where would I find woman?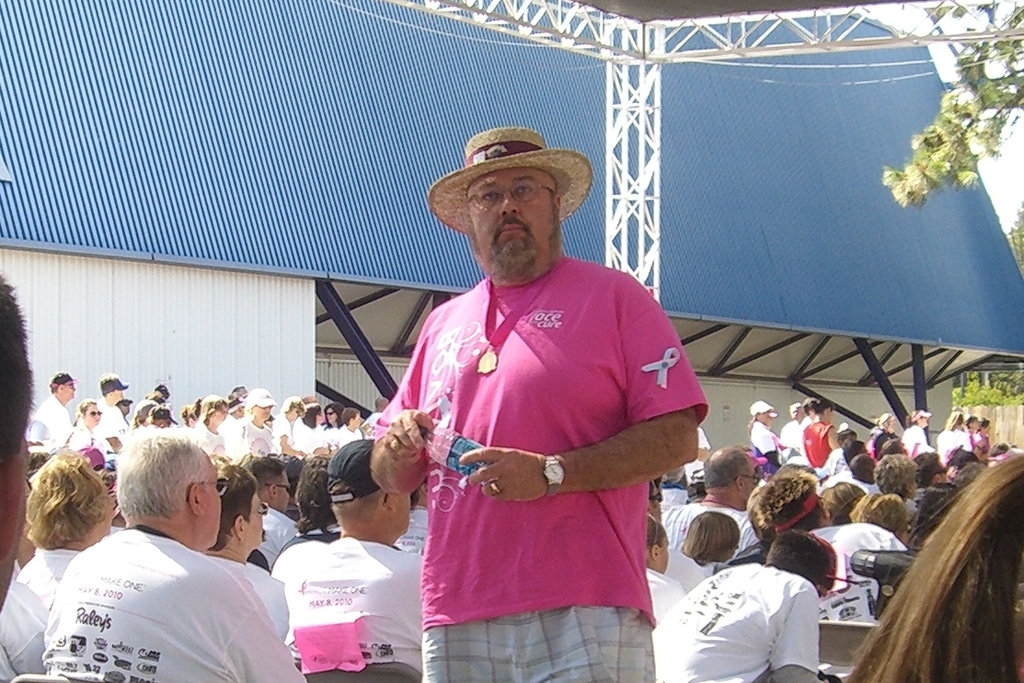
At [745, 400, 783, 469].
